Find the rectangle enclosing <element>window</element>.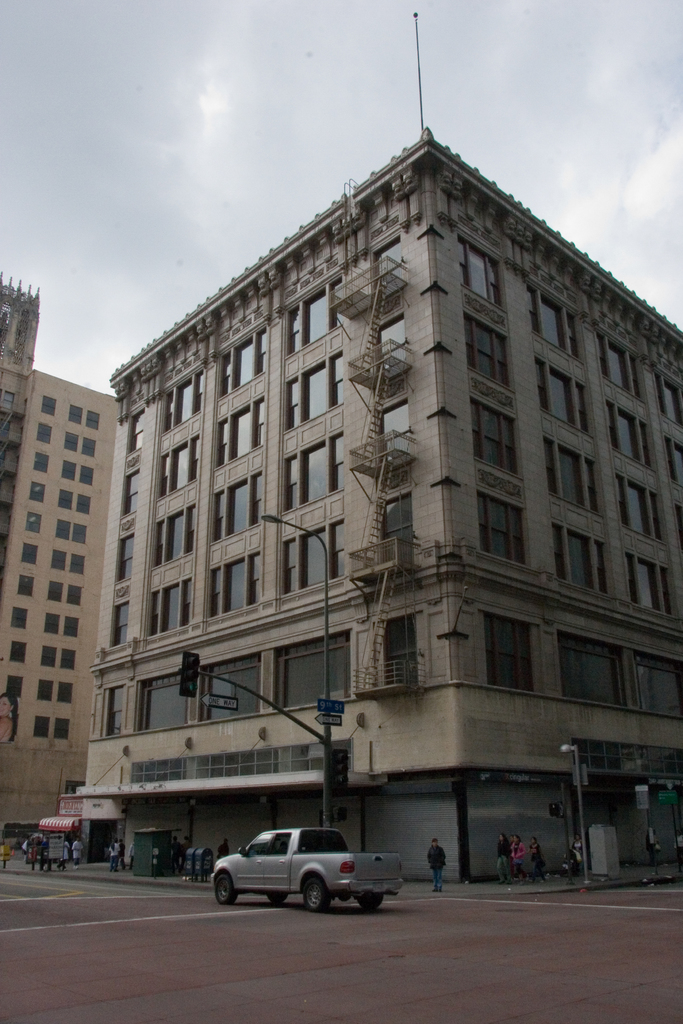
<region>466, 316, 506, 381</region>.
